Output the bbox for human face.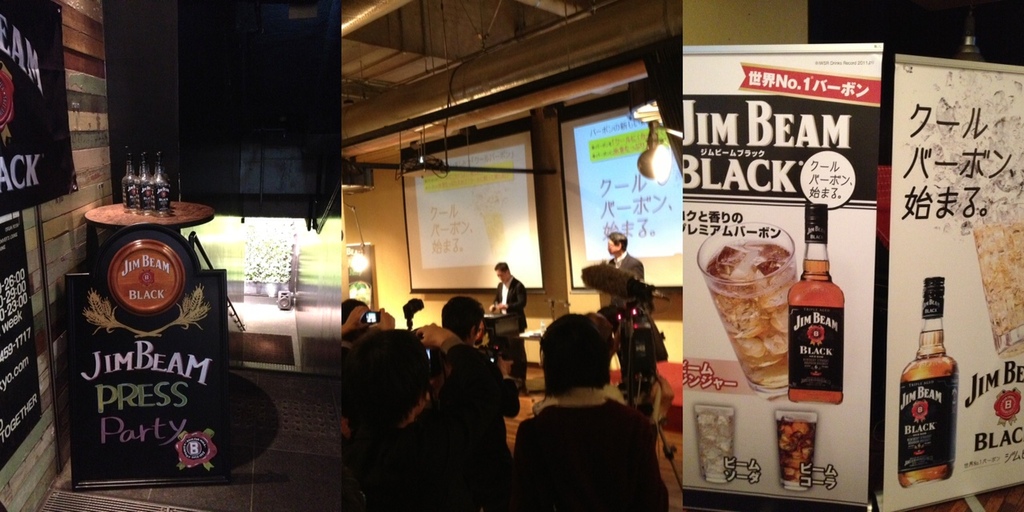
bbox=[608, 239, 616, 254].
